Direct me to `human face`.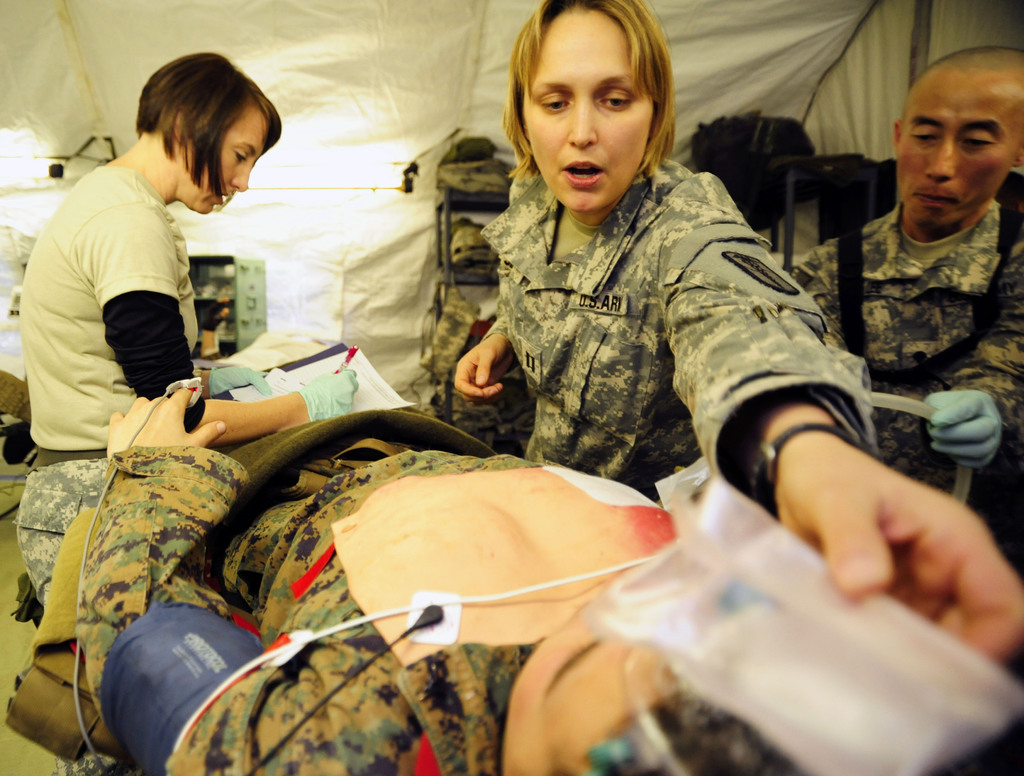
Direction: (left=521, top=16, right=656, bottom=212).
